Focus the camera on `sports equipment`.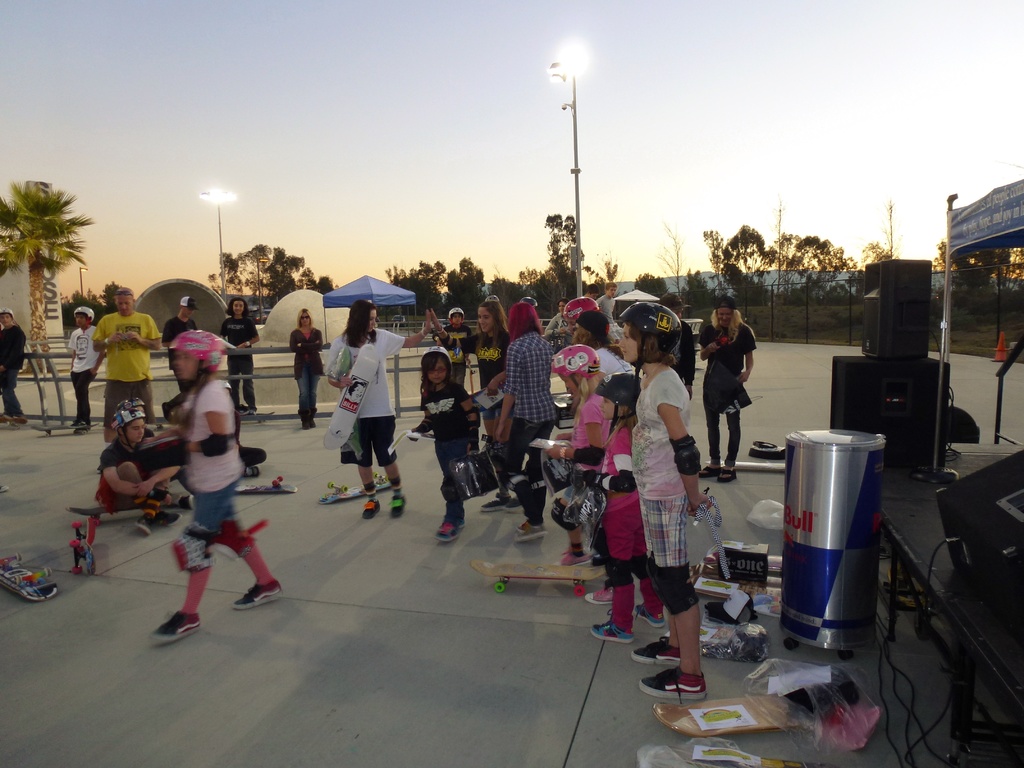
Focus region: region(233, 472, 299, 495).
